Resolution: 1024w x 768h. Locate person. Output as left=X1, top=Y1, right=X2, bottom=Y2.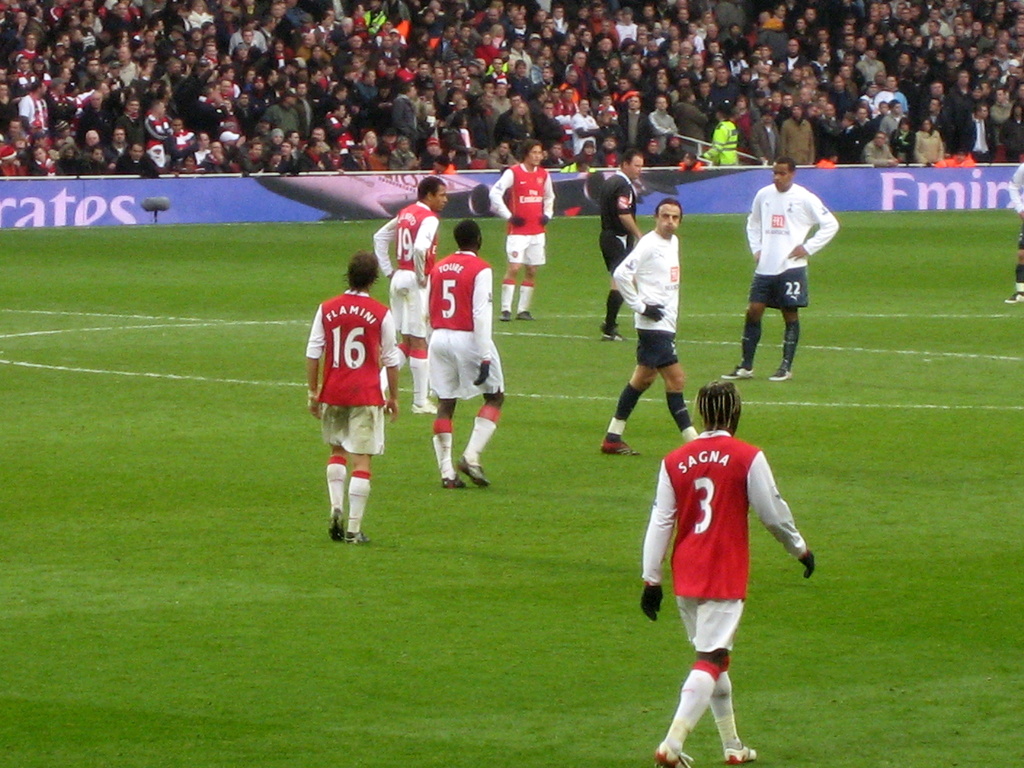
left=600, top=198, right=696, bottom=454.
